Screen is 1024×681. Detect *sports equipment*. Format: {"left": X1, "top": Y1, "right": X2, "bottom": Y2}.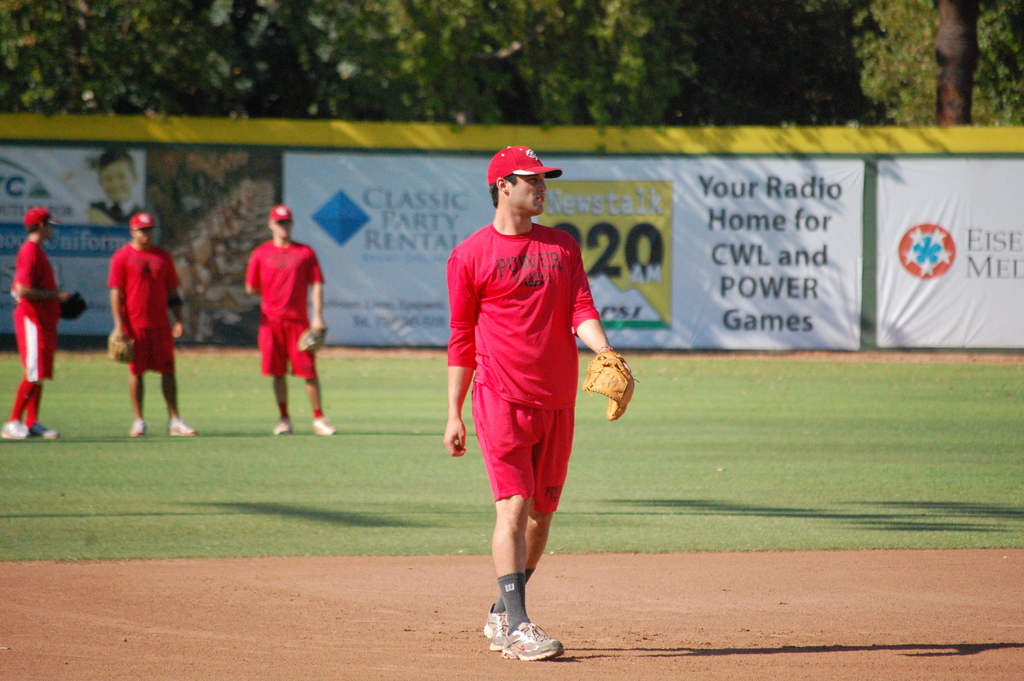
{"left": 60, "top": 290, "right": 92, "bottom": 322}.
